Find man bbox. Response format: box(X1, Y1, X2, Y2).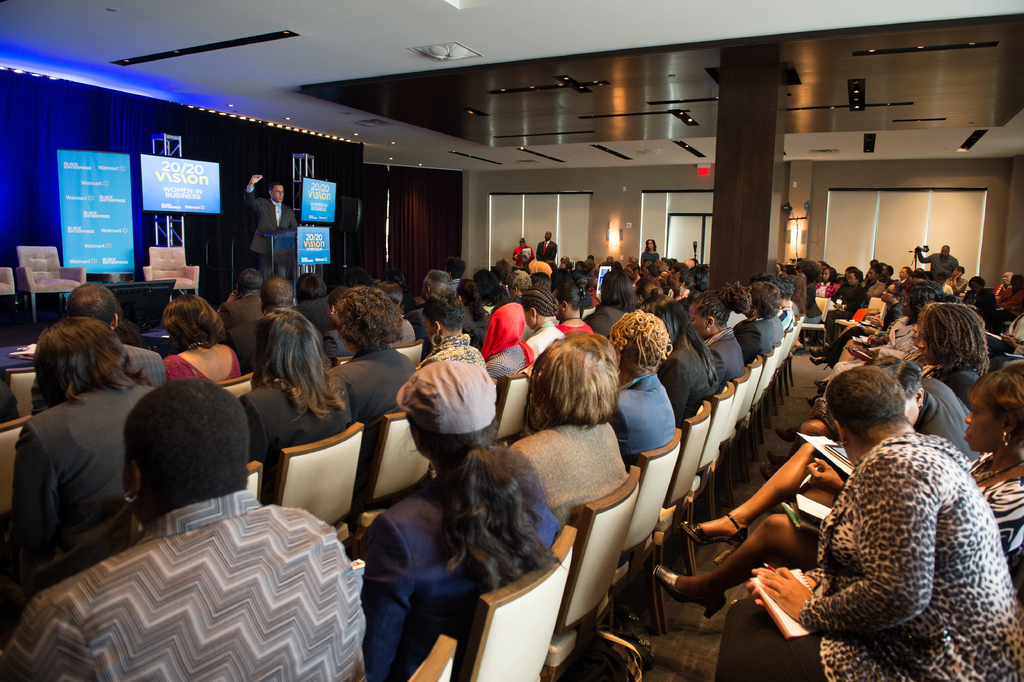
box(0, 378, 369, 681).
